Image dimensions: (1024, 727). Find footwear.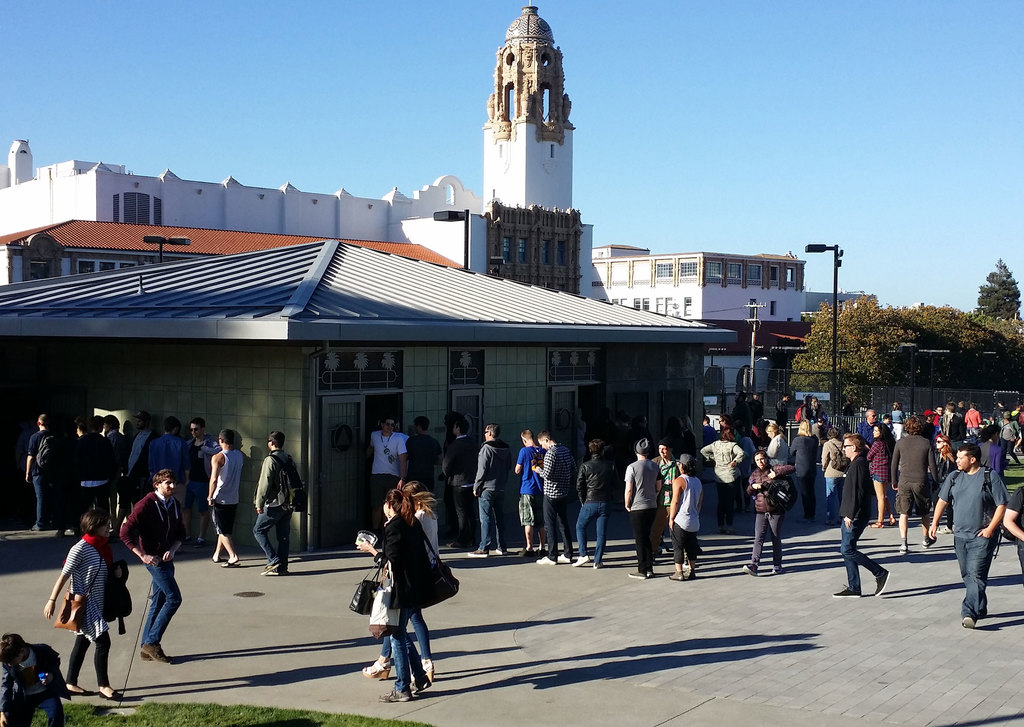
209/552/223/562.
